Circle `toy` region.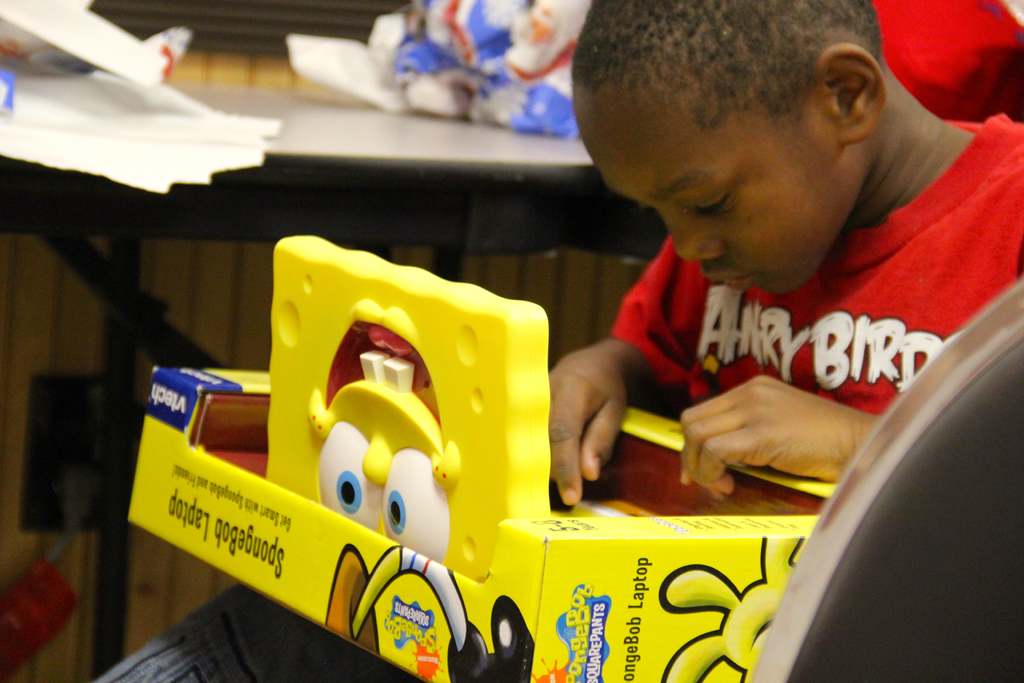
Region: [134,233,843,682].
